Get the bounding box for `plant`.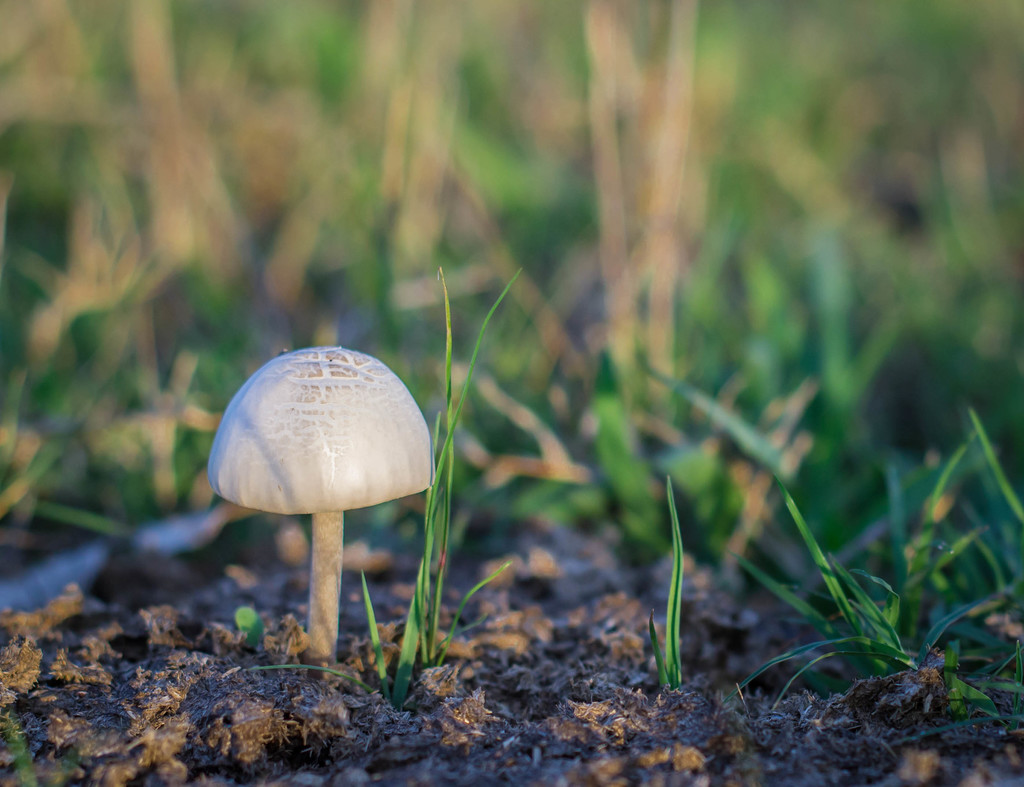
{"x1": 348, "y1": 254, "x2": 518, "y2": 704}.
